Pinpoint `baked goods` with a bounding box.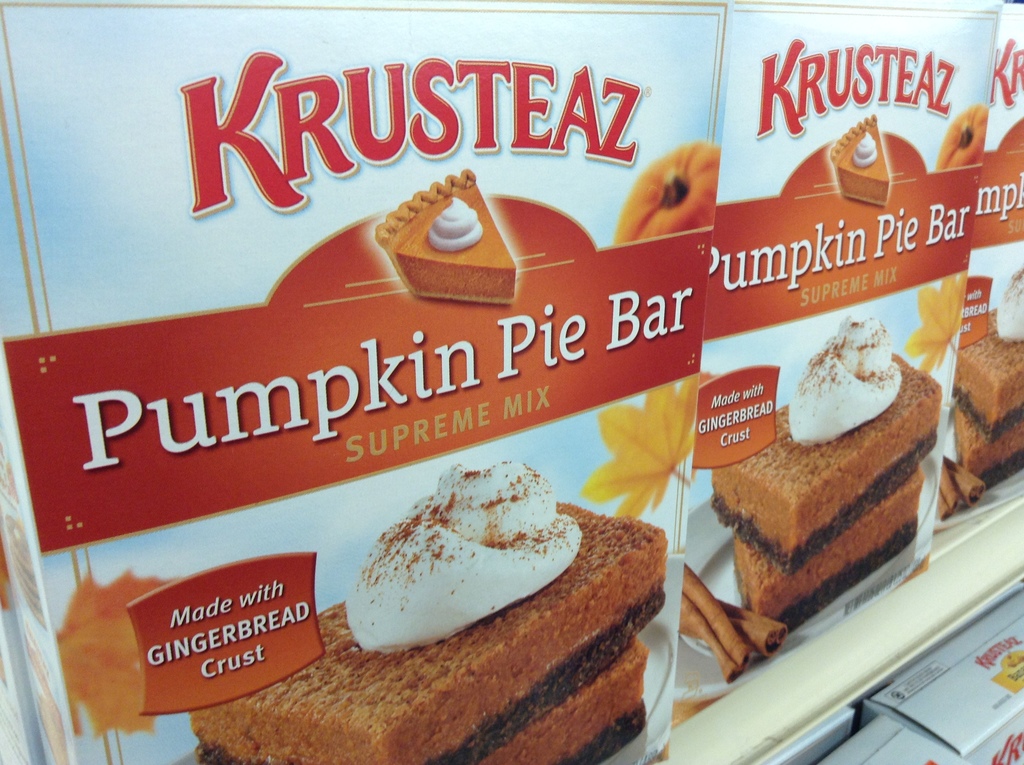
(371, 169, 516, 306).
